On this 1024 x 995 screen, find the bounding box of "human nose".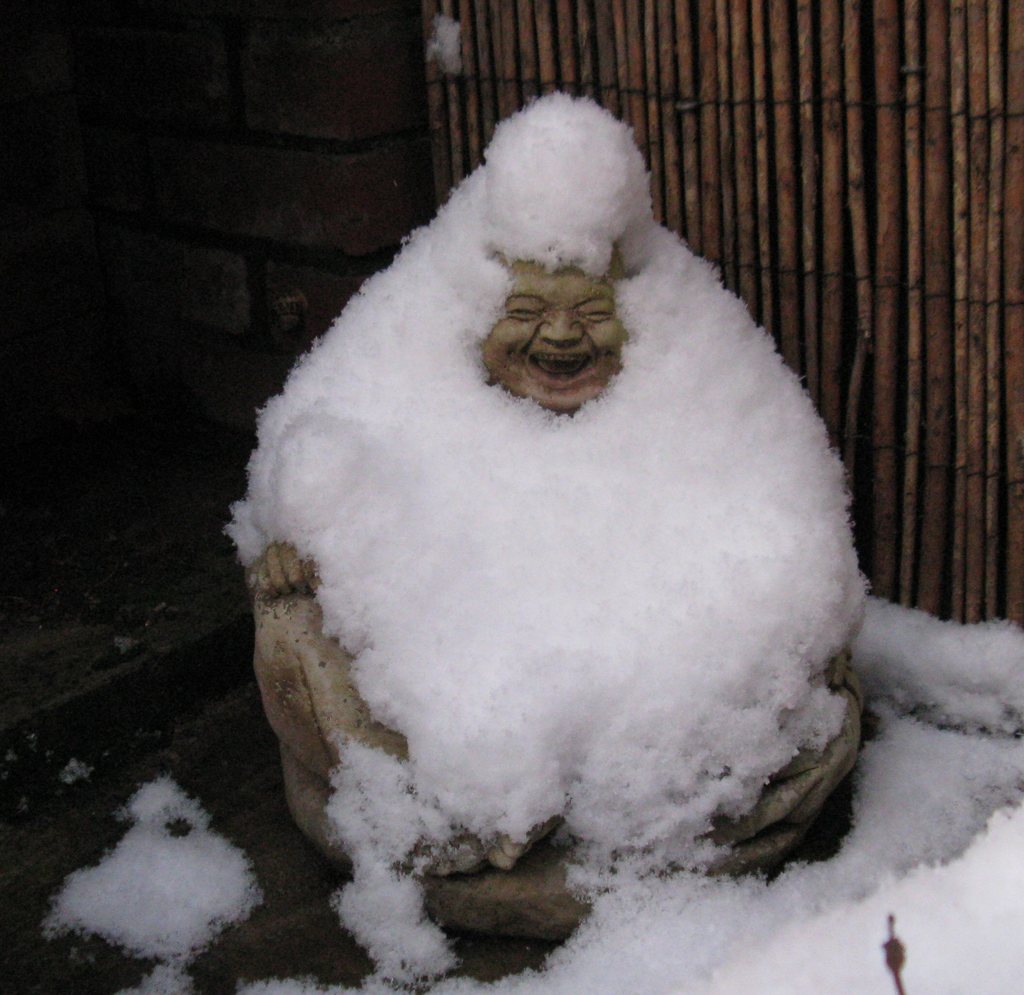
Bounding box: [x1=538, y1=306, x2=583, y2=344].
